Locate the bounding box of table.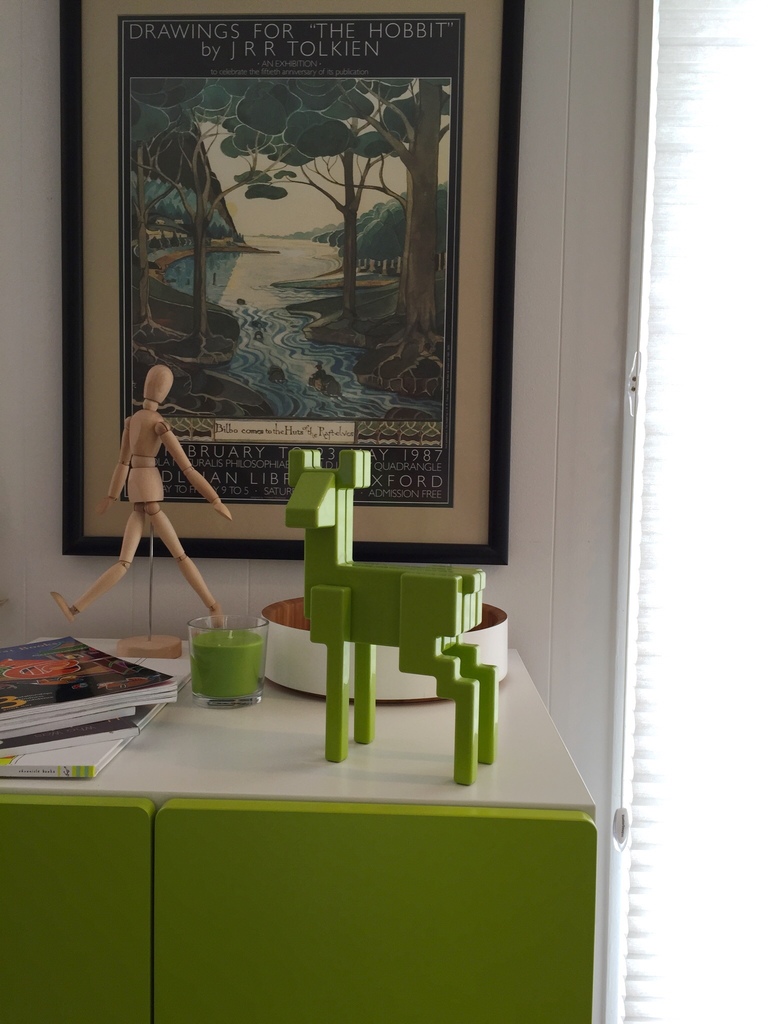
Bounding box: select_region(0, 628, 595, 1023).
